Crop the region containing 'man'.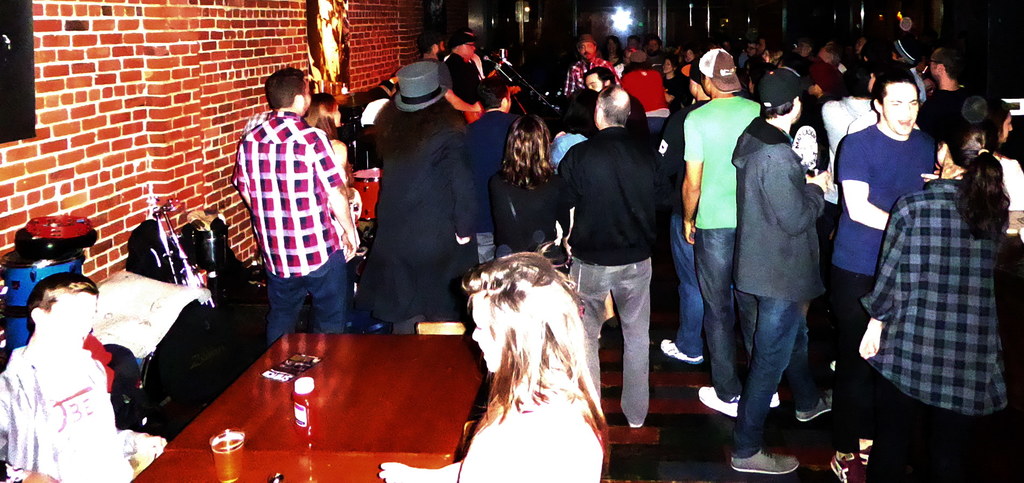
Crop region: detection(438, 33, 489, 124).
